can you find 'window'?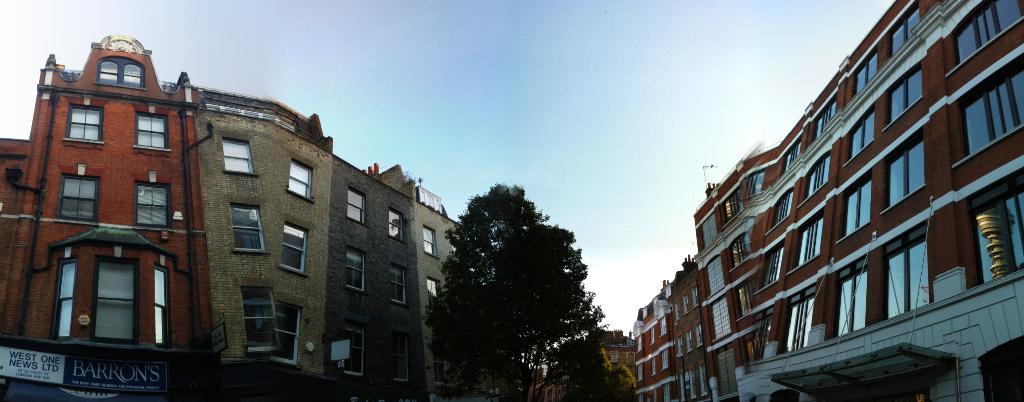
Yes, bounding box: box=[283, 159, 309, 195].
